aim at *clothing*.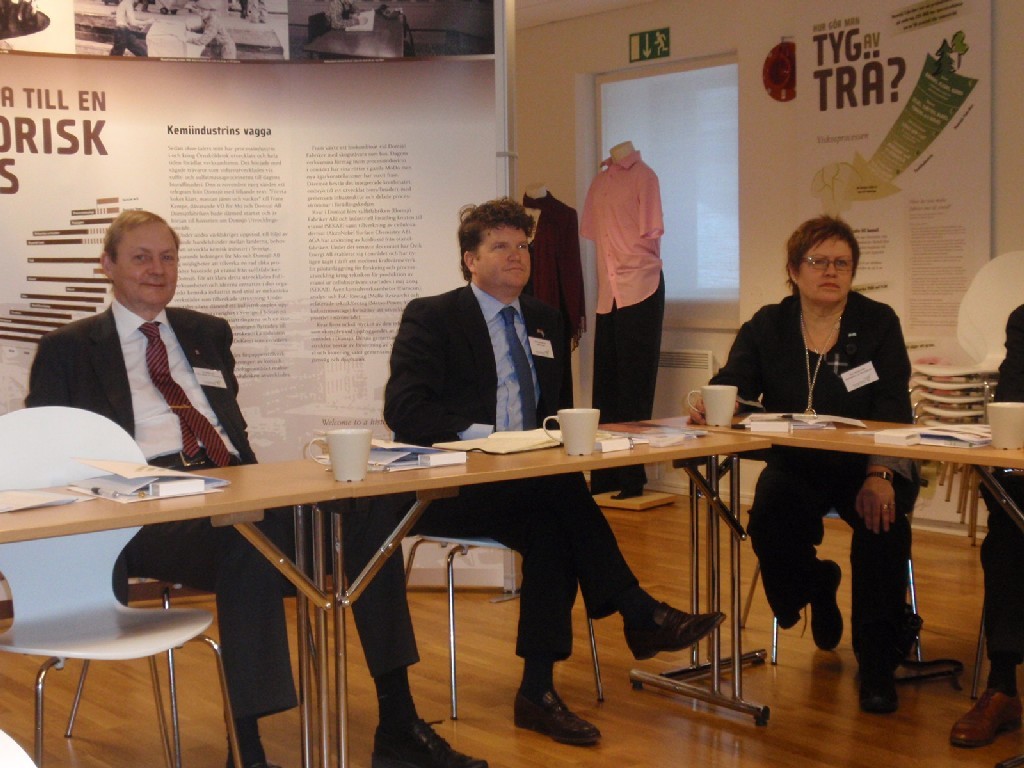
Aimed at 577 152 672 480.
